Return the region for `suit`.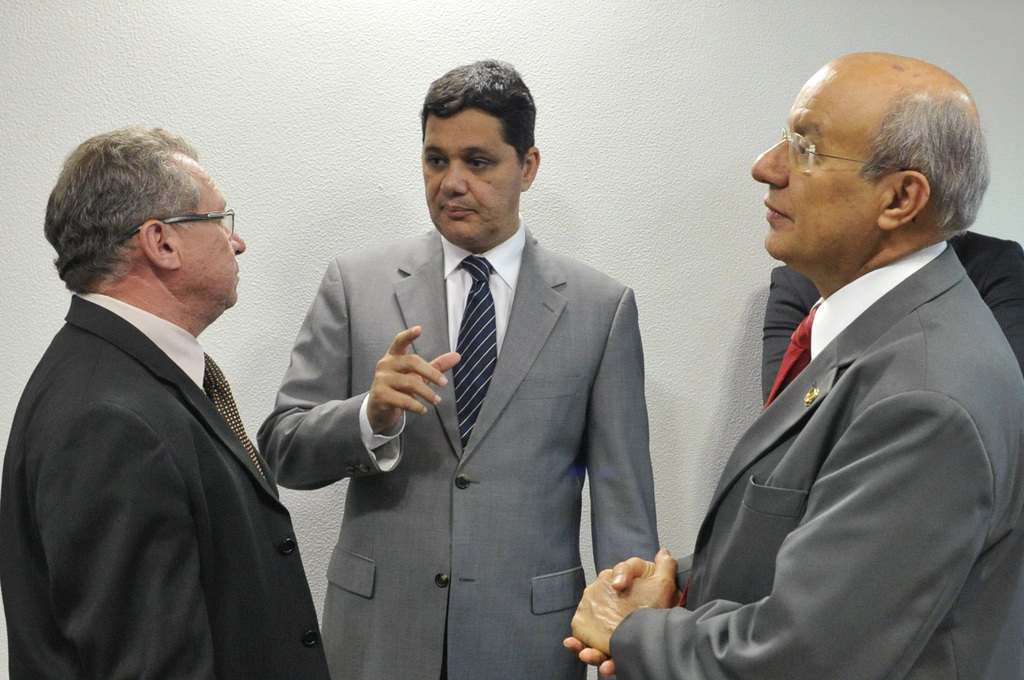
254/206/659/679.
